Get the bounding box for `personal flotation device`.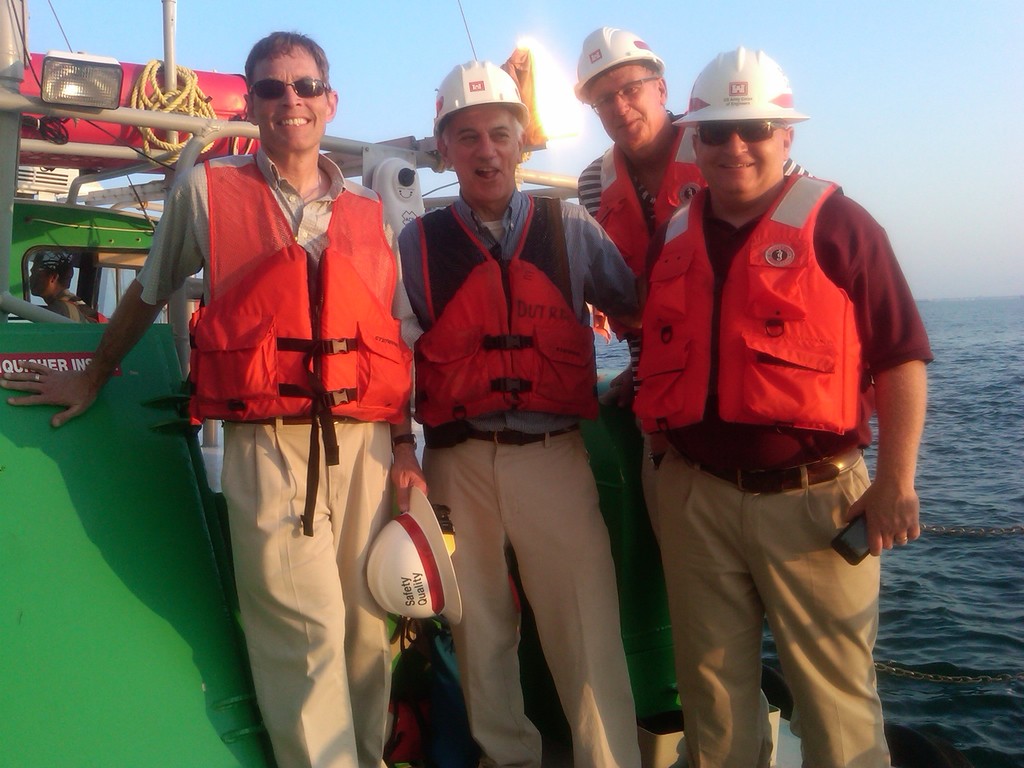
bbox(187, 150, 413, 541).
